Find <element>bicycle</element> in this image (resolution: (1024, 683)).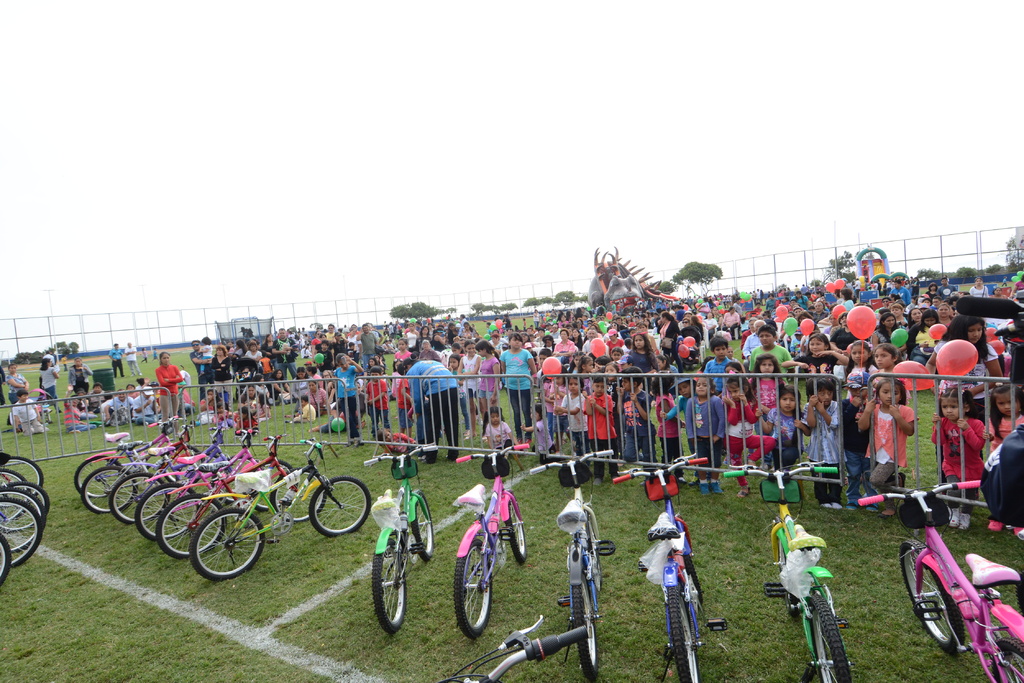
select_region(855, 478, 1023, 682).
